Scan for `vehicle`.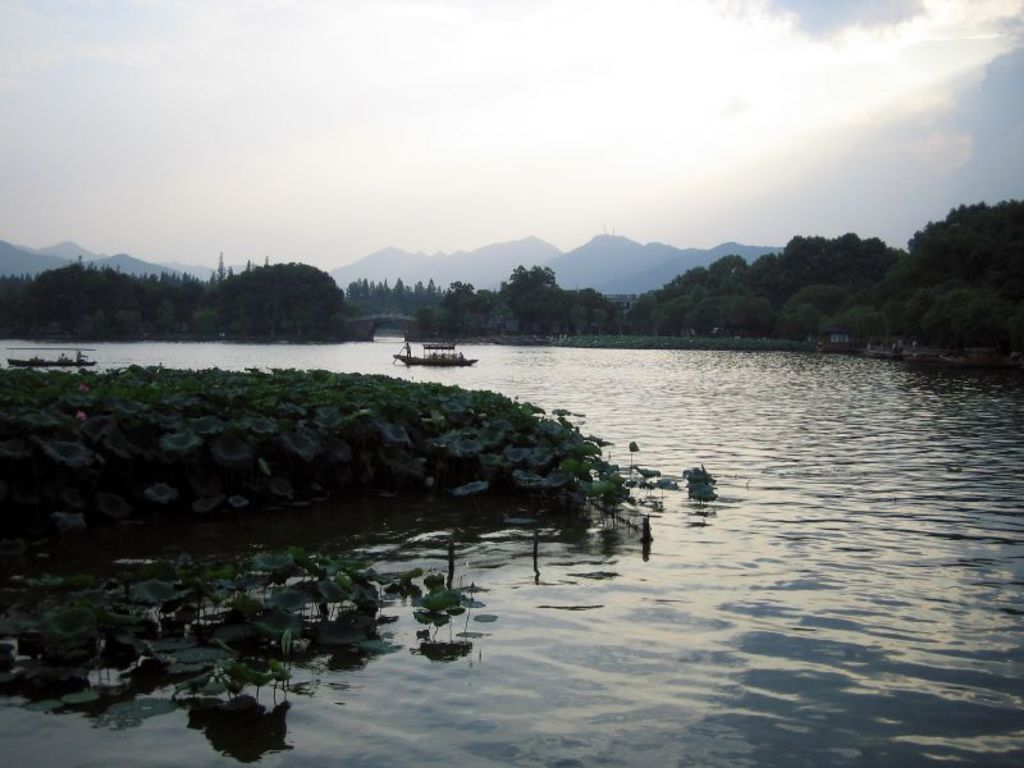
Scan result: <region>381, 316, 475, 370</region>.
